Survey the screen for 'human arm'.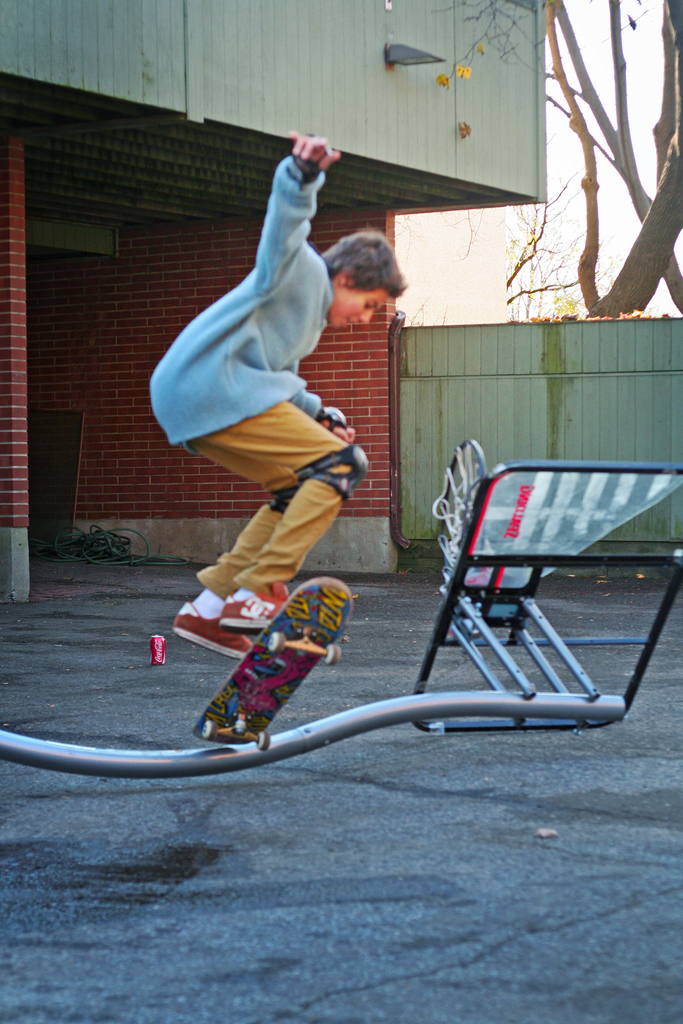
Survey found: BBox(295, 130, 336, 168).
